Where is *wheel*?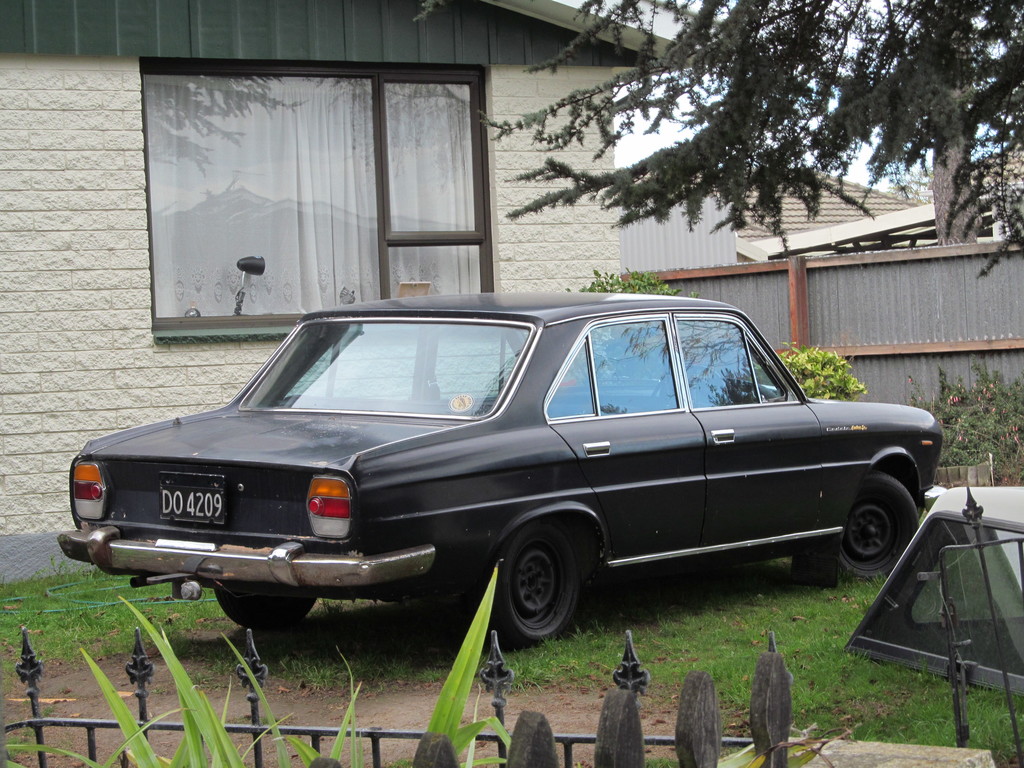
bbox(837, 470, 922, 581).
